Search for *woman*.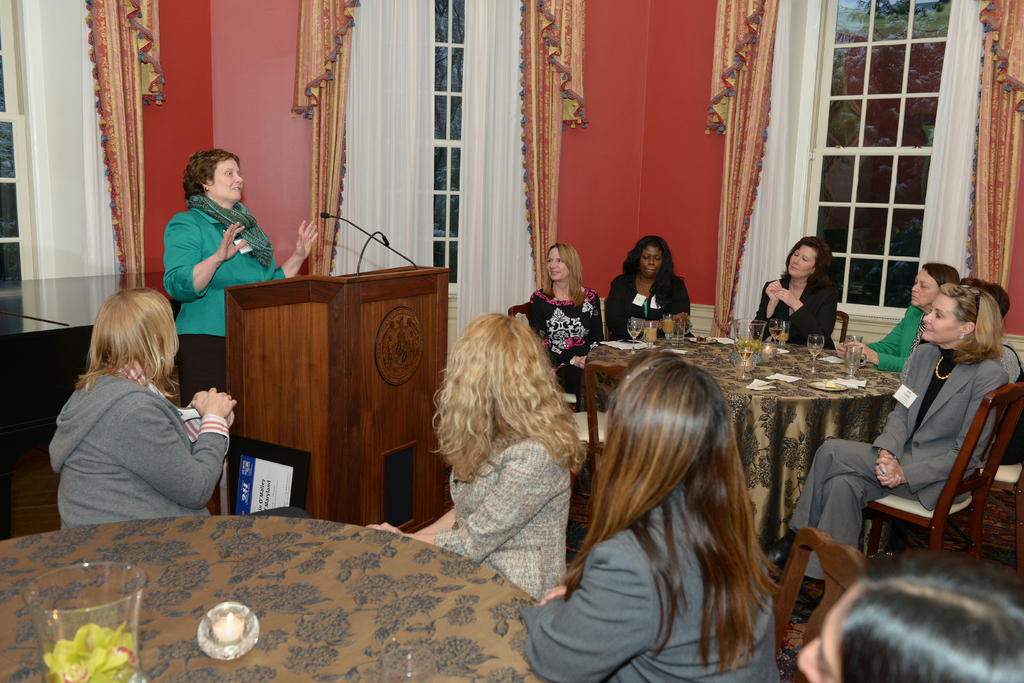
Found at BBox(522, 245, 609, 408).
